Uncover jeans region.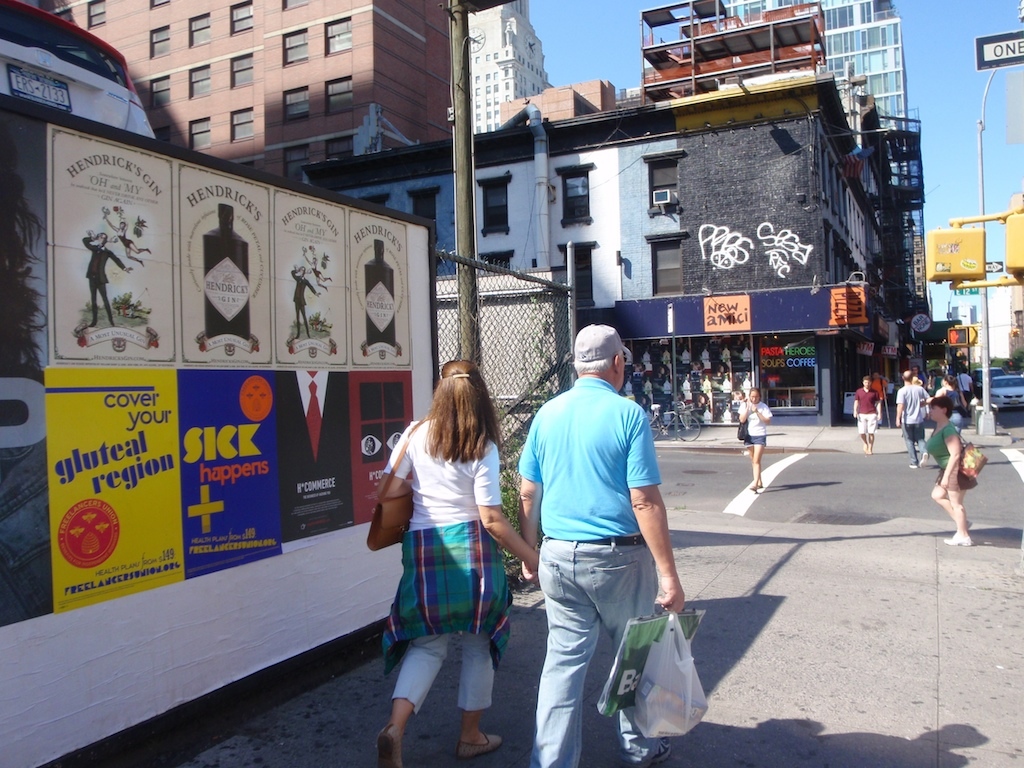
Uncovered: {"left": 354, "top": 637, "right": 496, "bottom": 711}.
